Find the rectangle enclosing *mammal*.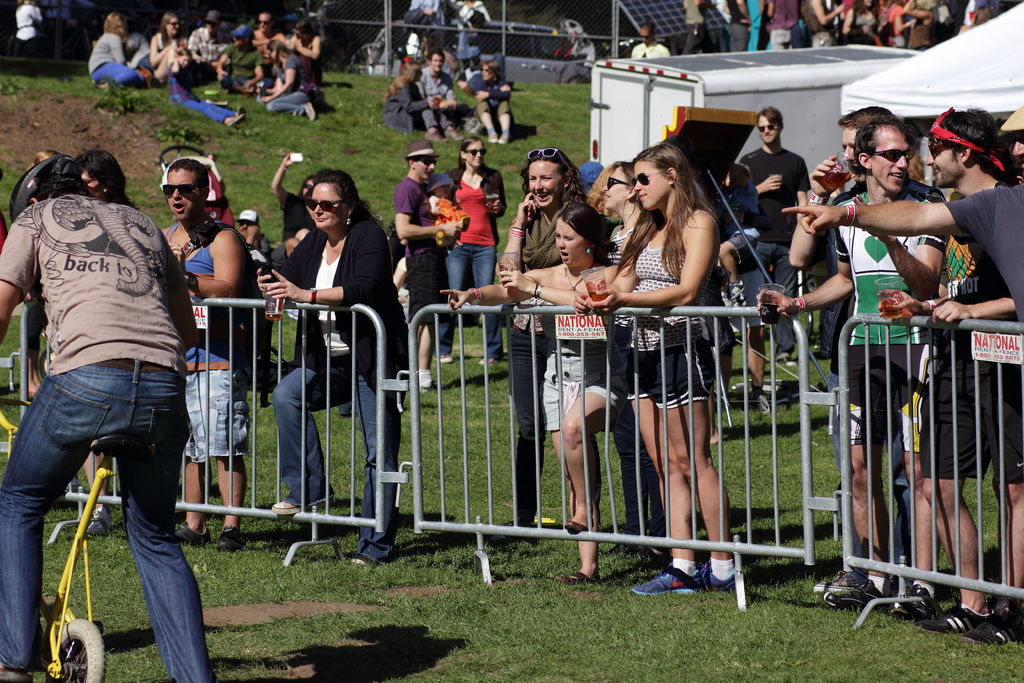
<box>8,144,199,678</box>.
